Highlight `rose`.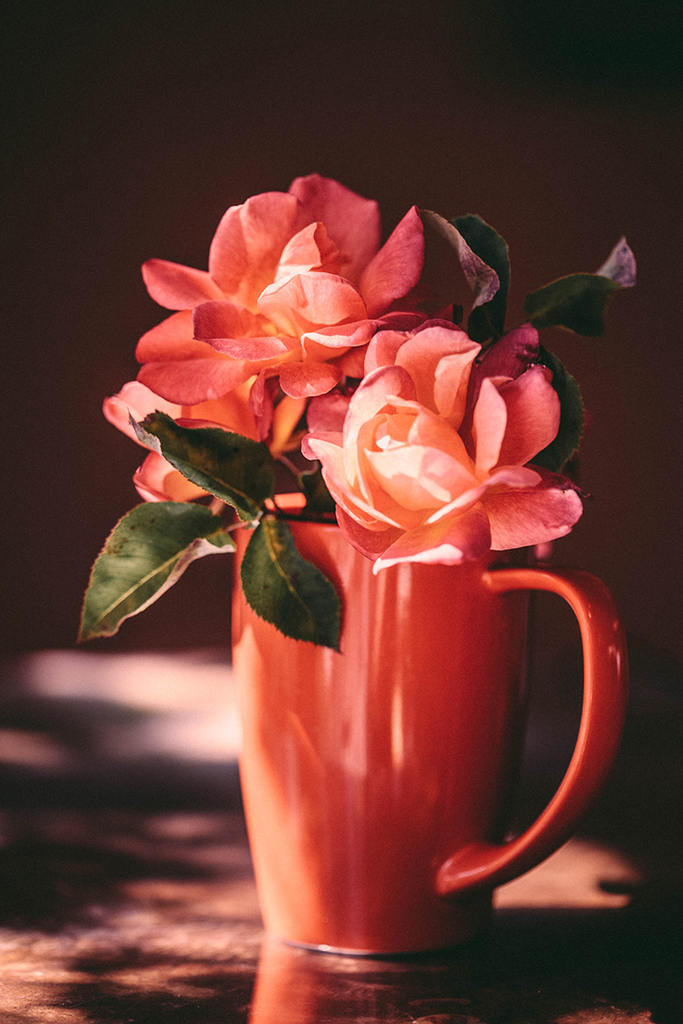
Highlighted region: 101, 373, 322, 521.
